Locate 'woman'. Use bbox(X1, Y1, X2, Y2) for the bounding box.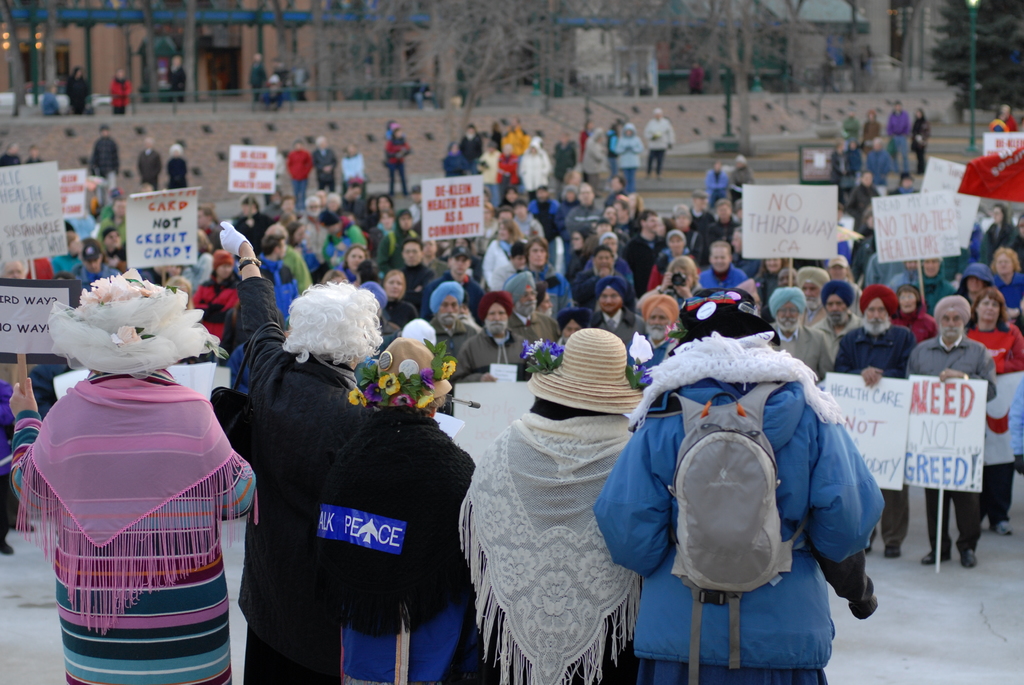
bbox(908, 103, 931, 180).
